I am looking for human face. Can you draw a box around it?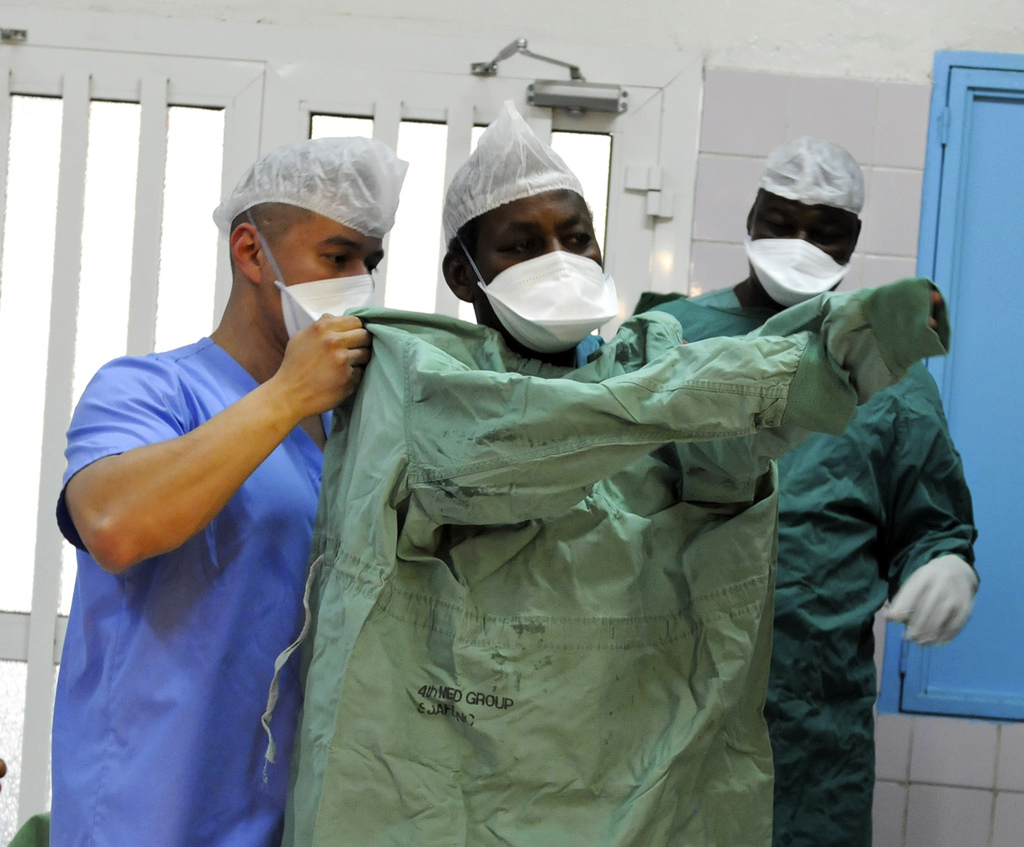
Sure, the bounding box is (left=456, top=184, right=606, bottom=323).
